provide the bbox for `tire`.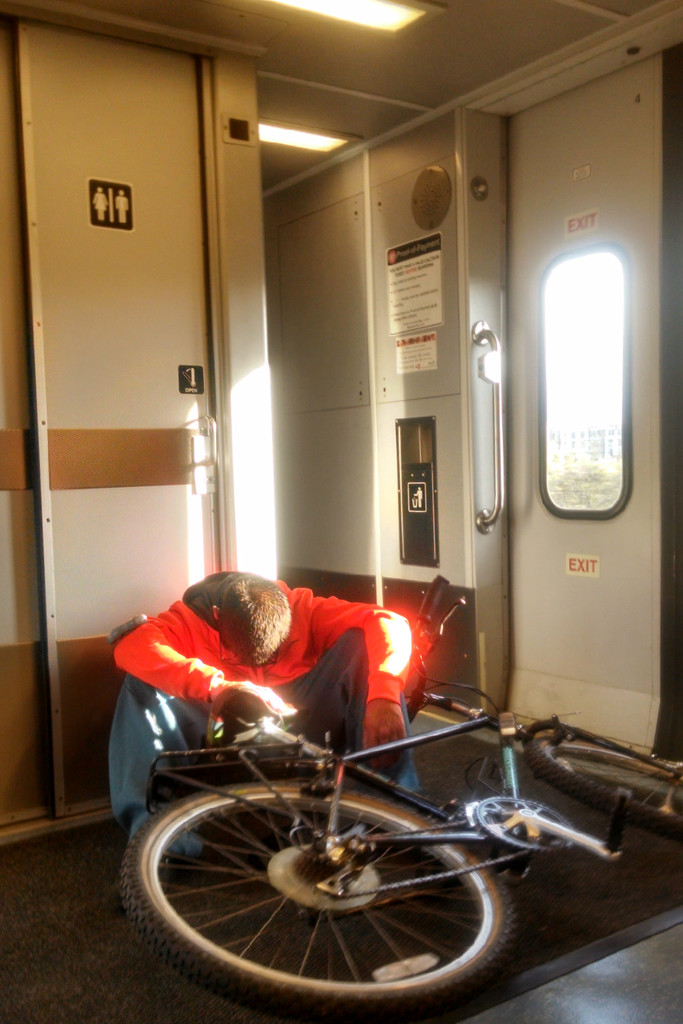
region(115, 778, 521, 1023).
